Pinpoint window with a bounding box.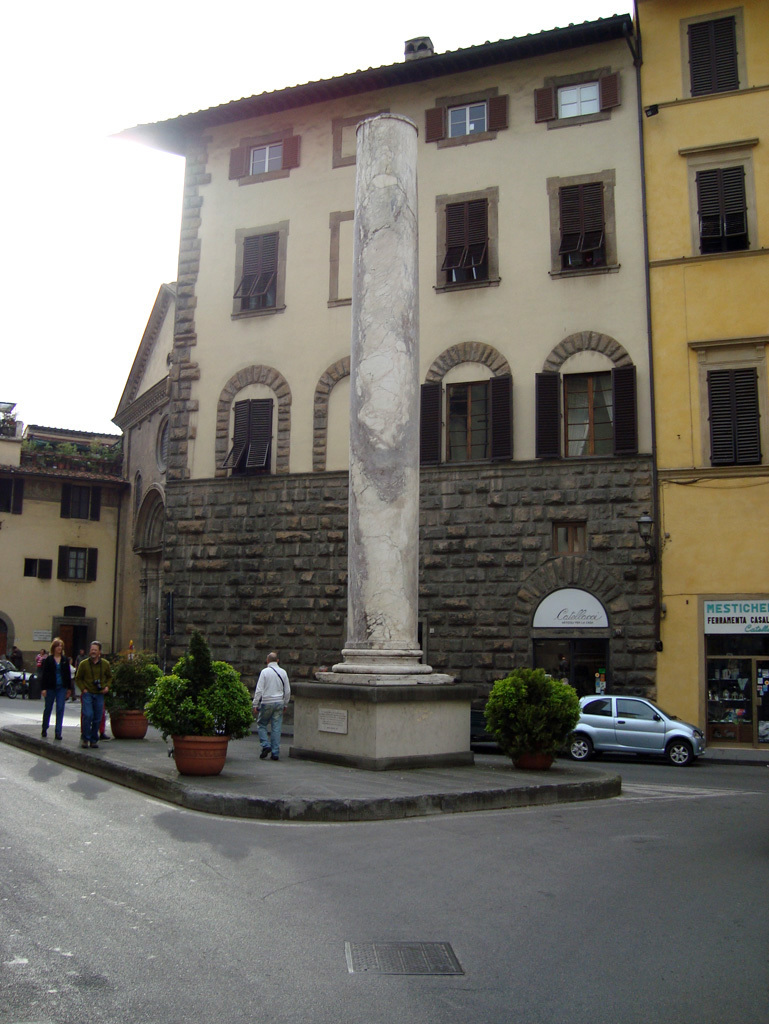
bbox=(234, 221, 290, 322).
